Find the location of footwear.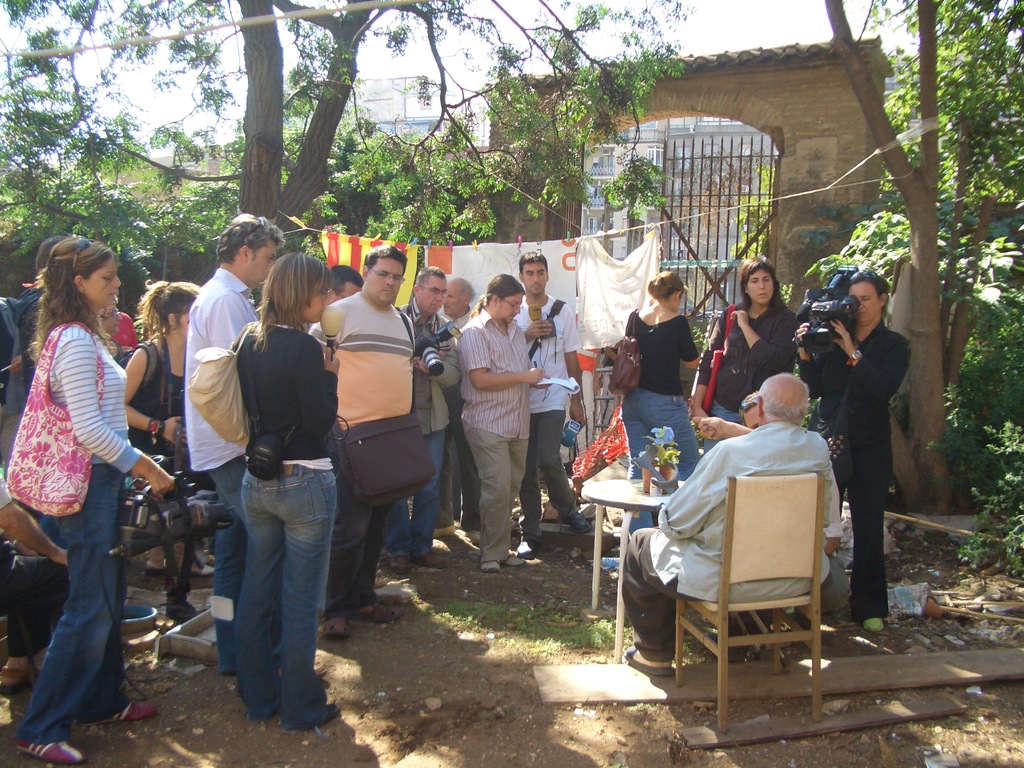
Location: [296, 698, 342, 729].
